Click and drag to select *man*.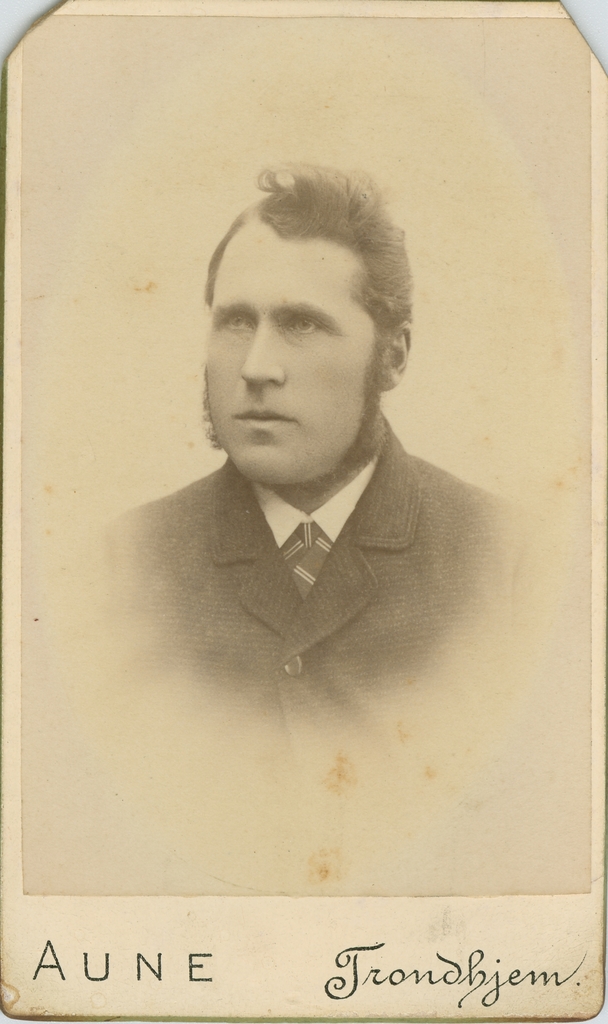
Selection: bbox=(96, 172, 520, 856).
